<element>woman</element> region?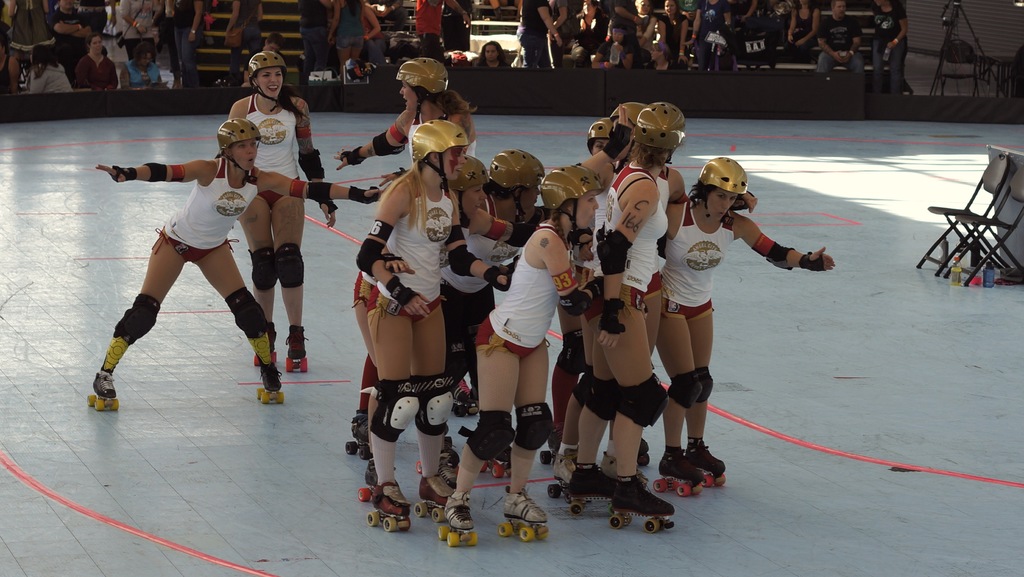
{"x1": 129, "y1": 35, "x2": 172, "y2": 93}
